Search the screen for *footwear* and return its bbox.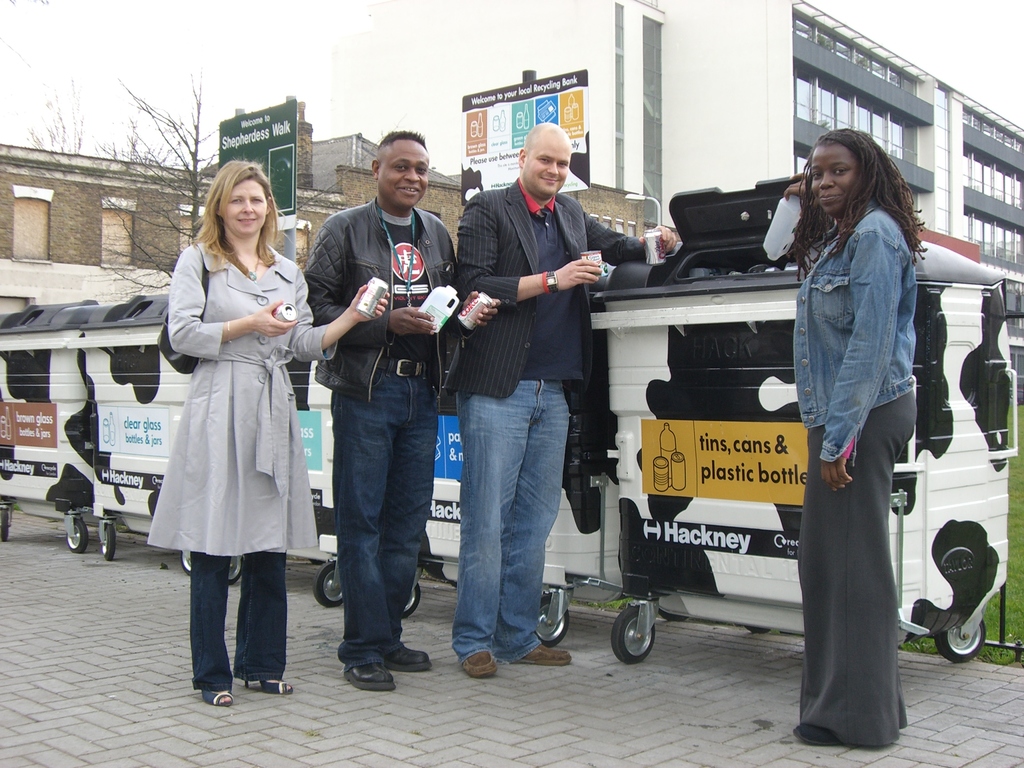
Found: (516,640,573,668).
